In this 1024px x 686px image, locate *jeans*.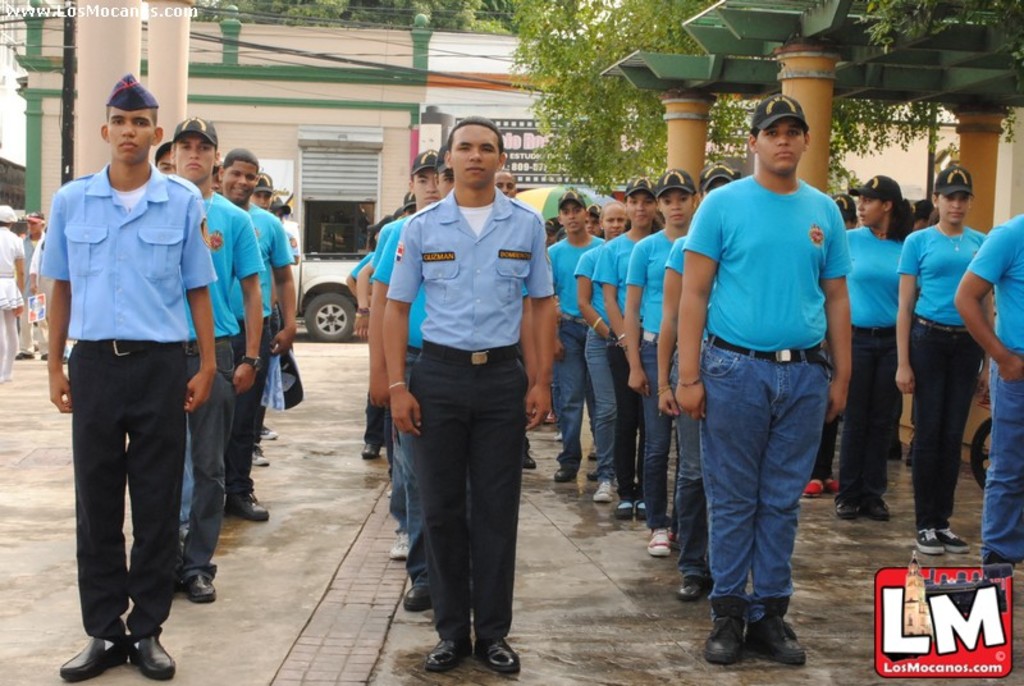
Bounding box: (left=554, top=325, right=581, bottom=457).
